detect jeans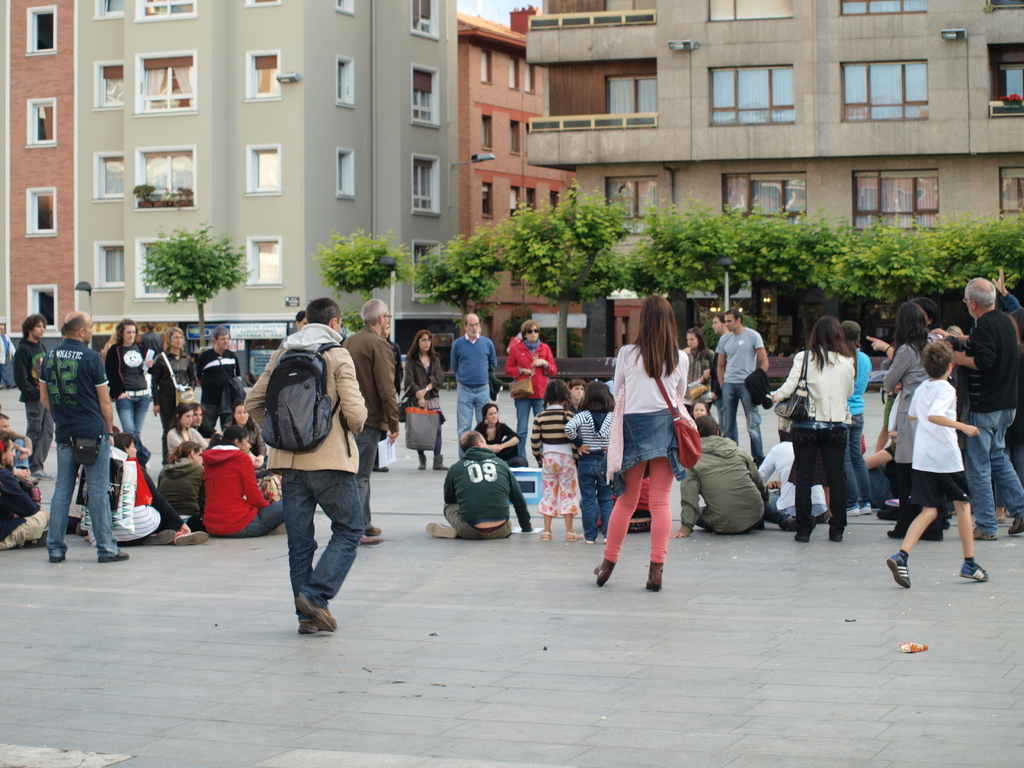
(left=459, top=383, right=492, bottom=459)
